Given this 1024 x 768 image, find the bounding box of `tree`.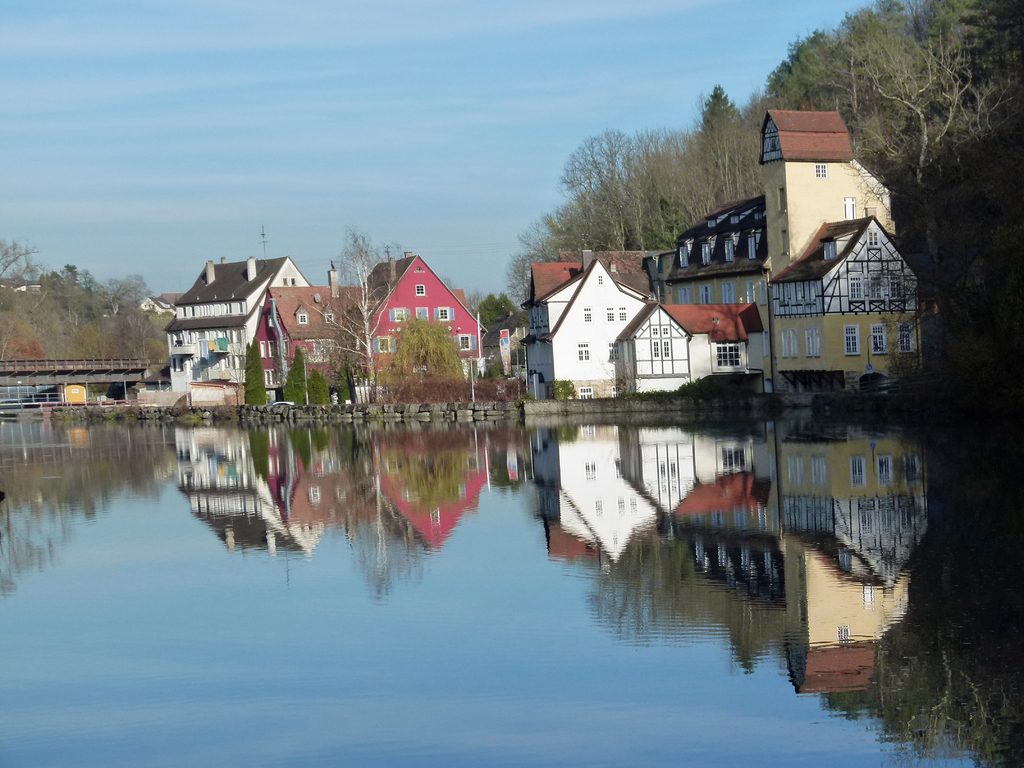
Rect(757, 27, 895, 180).
